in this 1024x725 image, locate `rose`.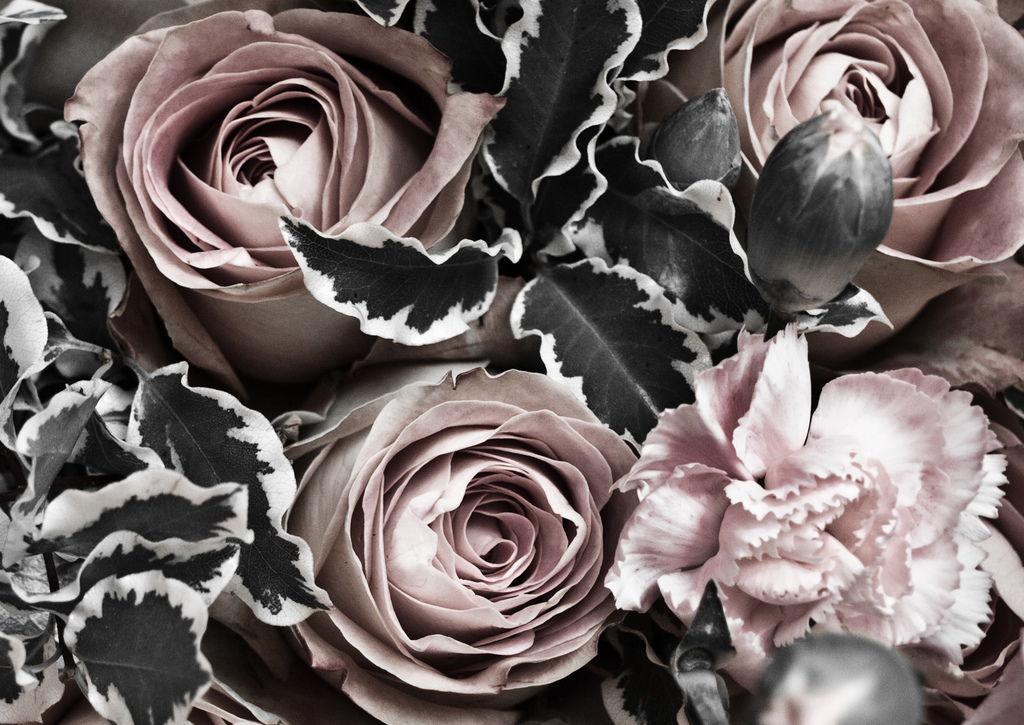
Bounding box: bbox=(58, 0, 510, 437).
